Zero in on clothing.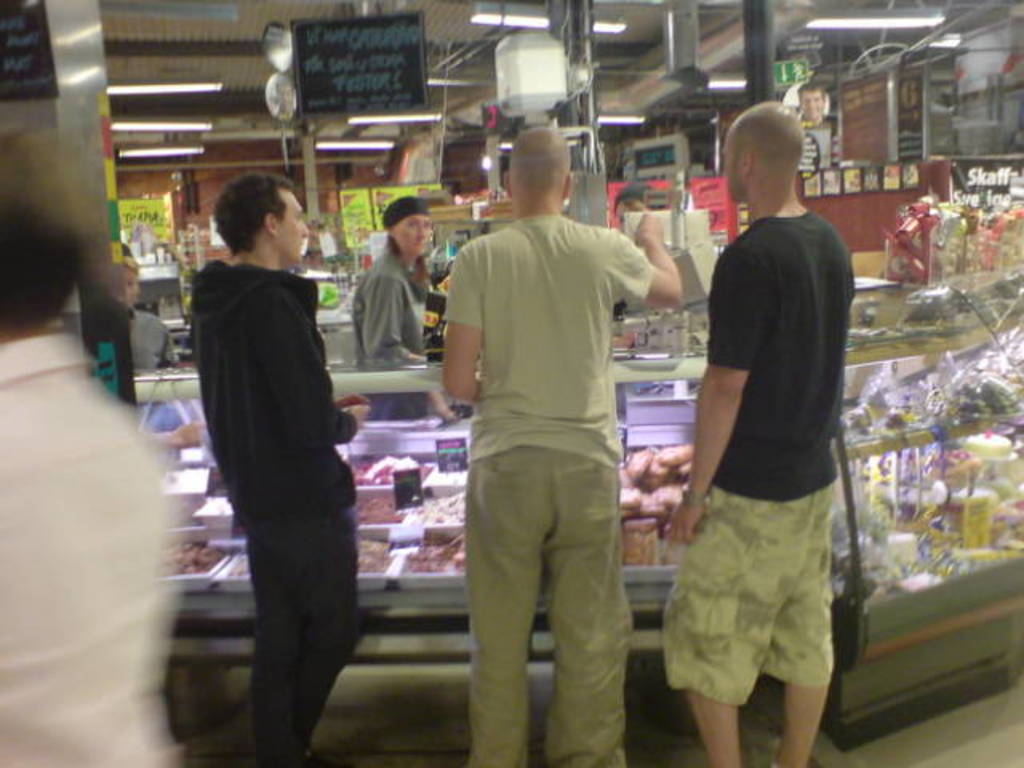
Zeroed in: [x1=122, y1=310, x2=174, y2=379].
